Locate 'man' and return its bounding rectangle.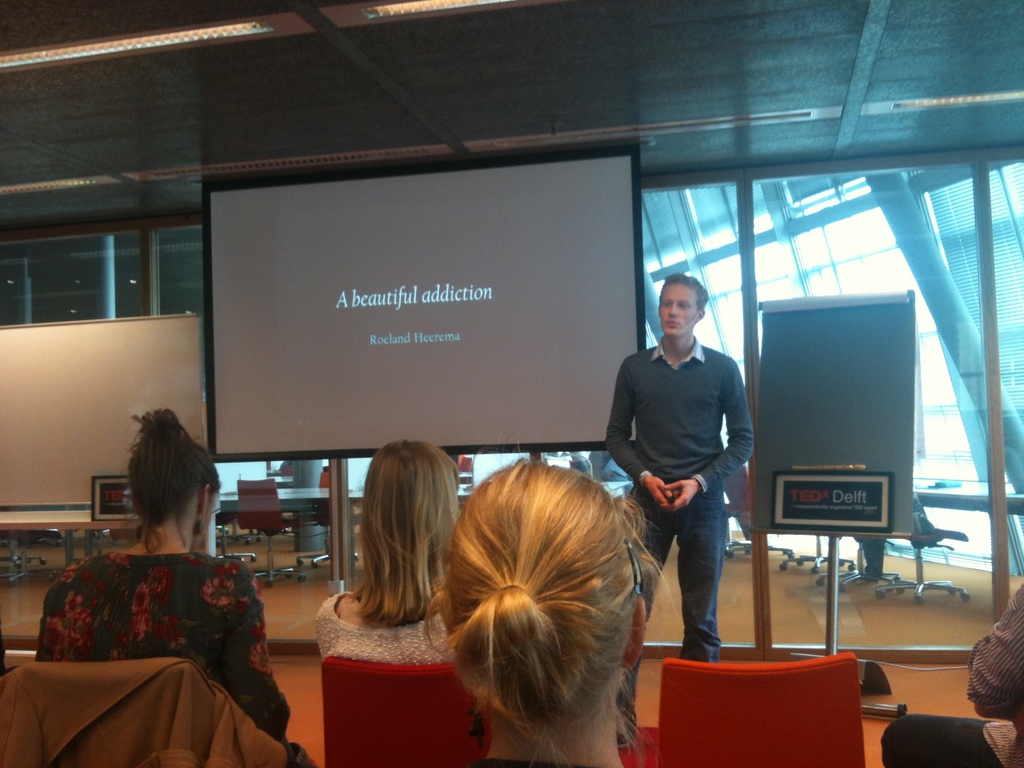
(x1=876, y1=579, x2=1023, y2=767).
